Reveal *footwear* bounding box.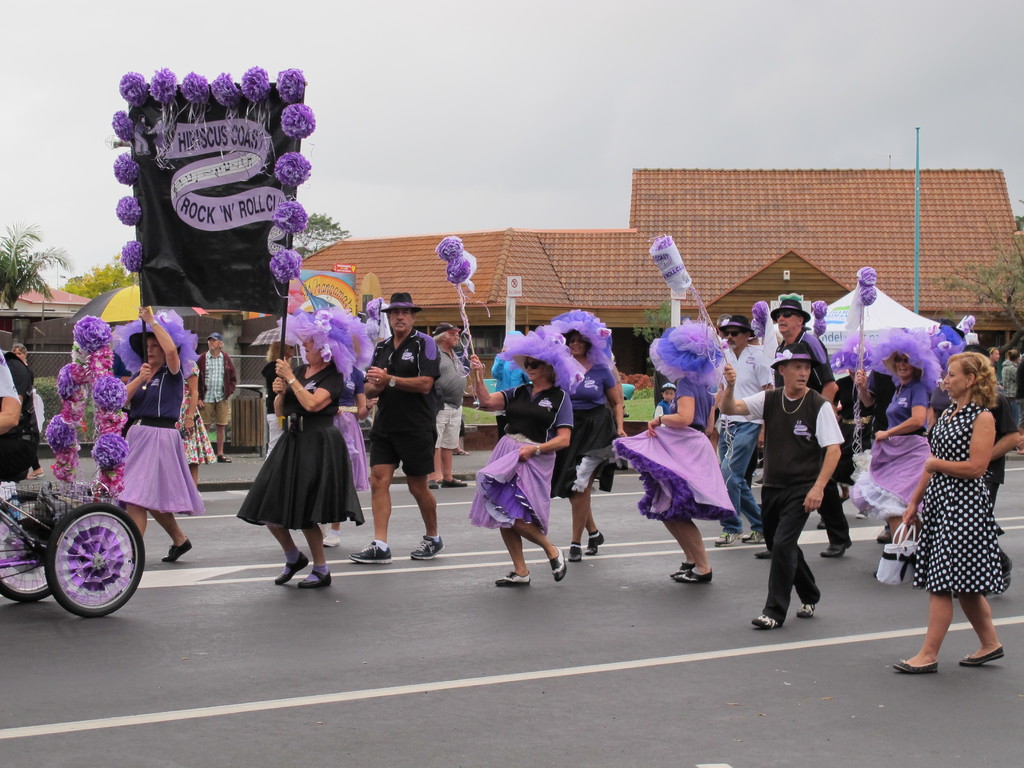
Revealed: (x1=345, y1=540, x2=395, y2=564).
